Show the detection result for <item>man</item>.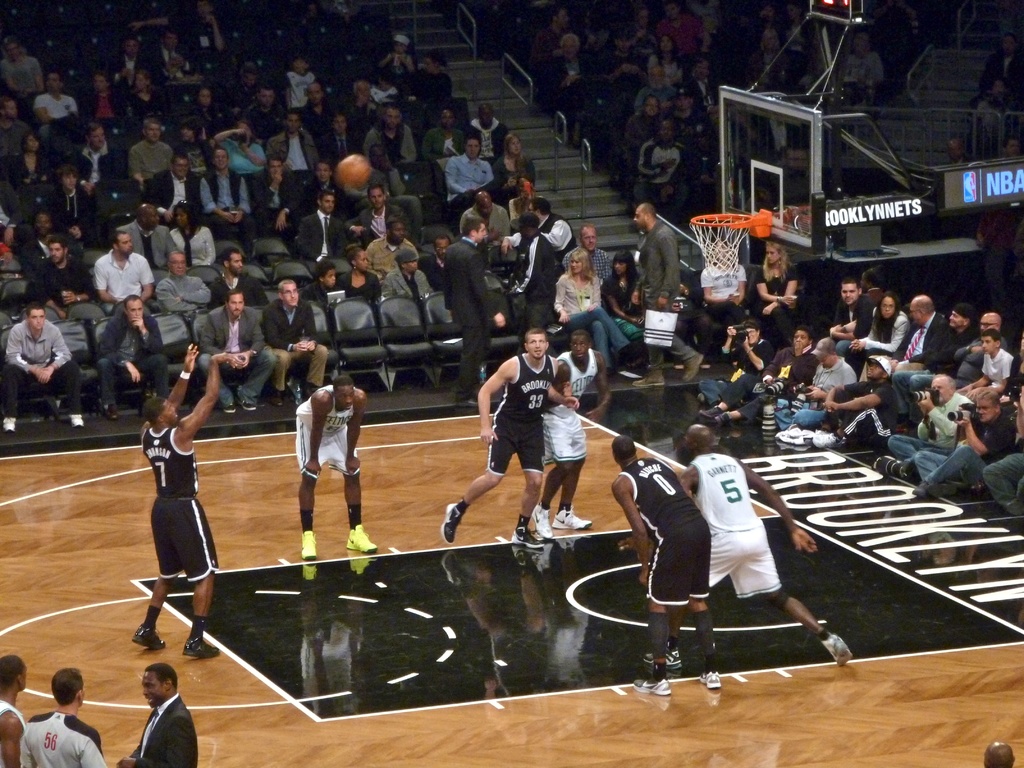
rect(1, 305, 86, 435).
